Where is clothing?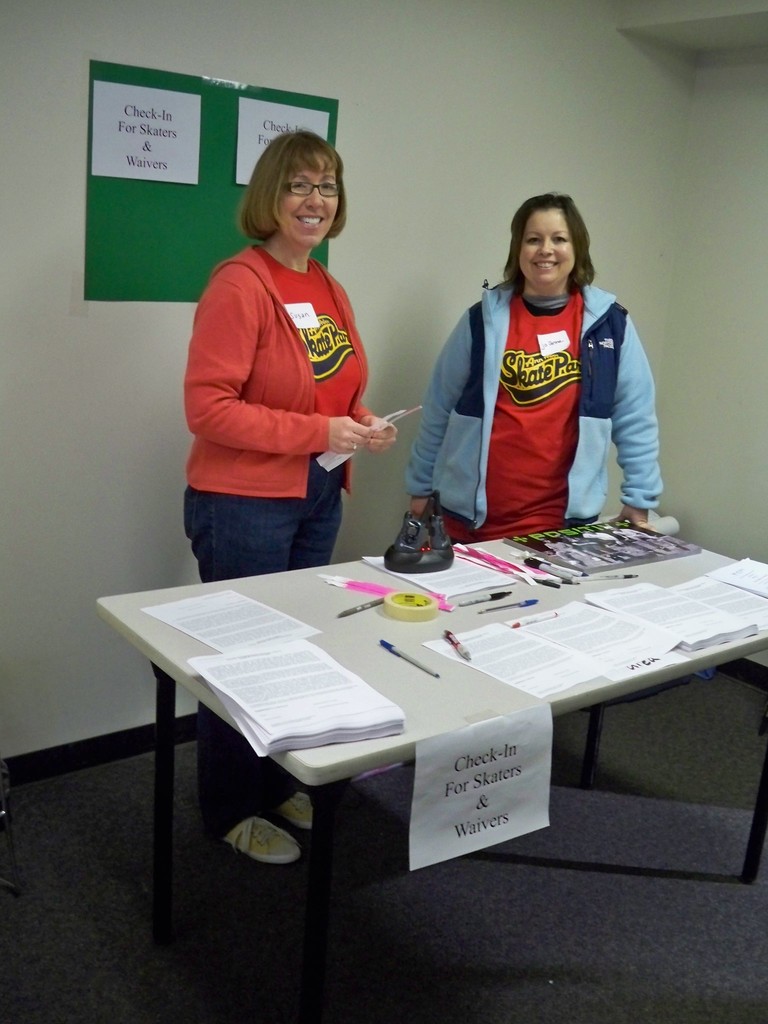
260,262,365,477.
